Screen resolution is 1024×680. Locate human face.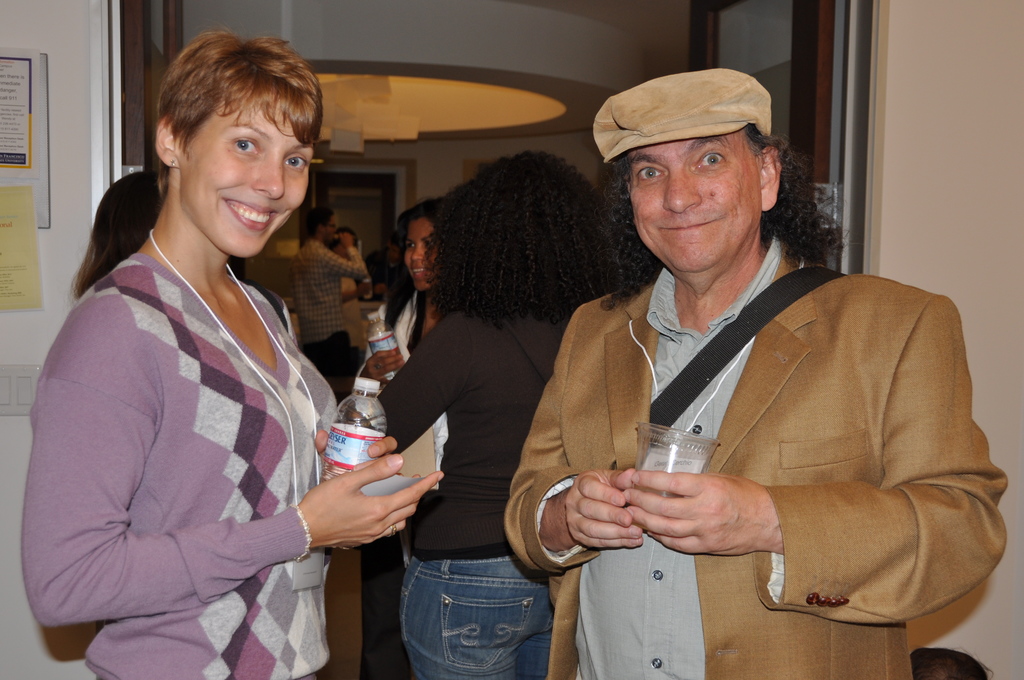
rect(630, 149, 762, 277).
